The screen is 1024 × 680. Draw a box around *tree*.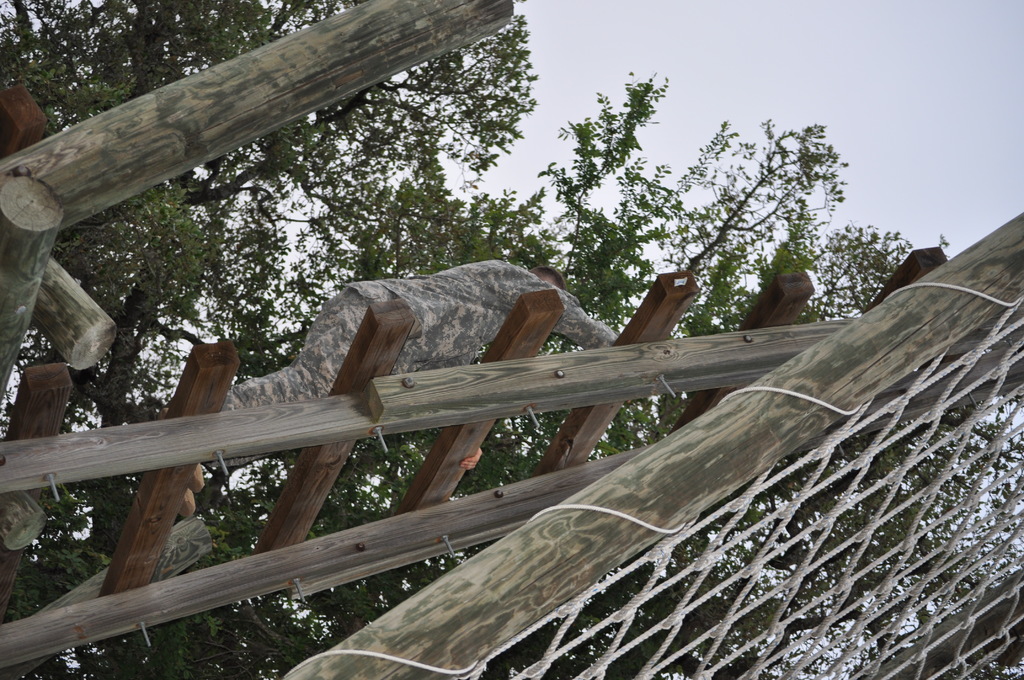
box(0, 0, 1023, 679).
